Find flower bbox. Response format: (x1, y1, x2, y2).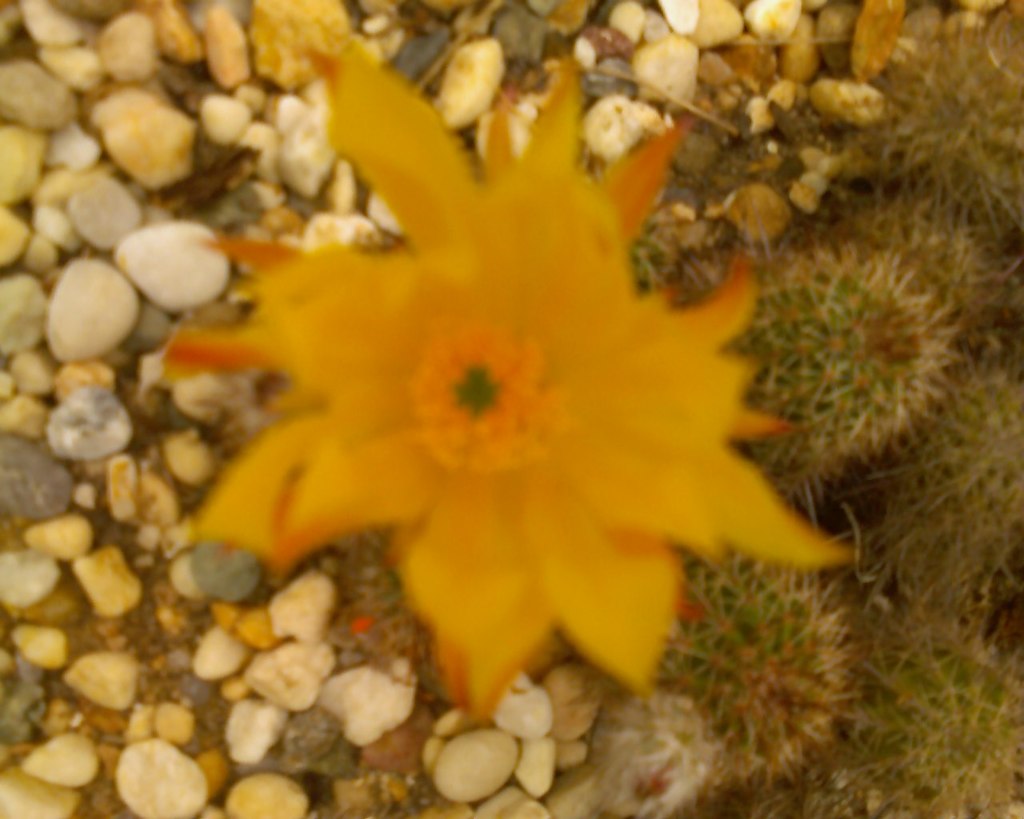
(173, 42, 847, 721).
